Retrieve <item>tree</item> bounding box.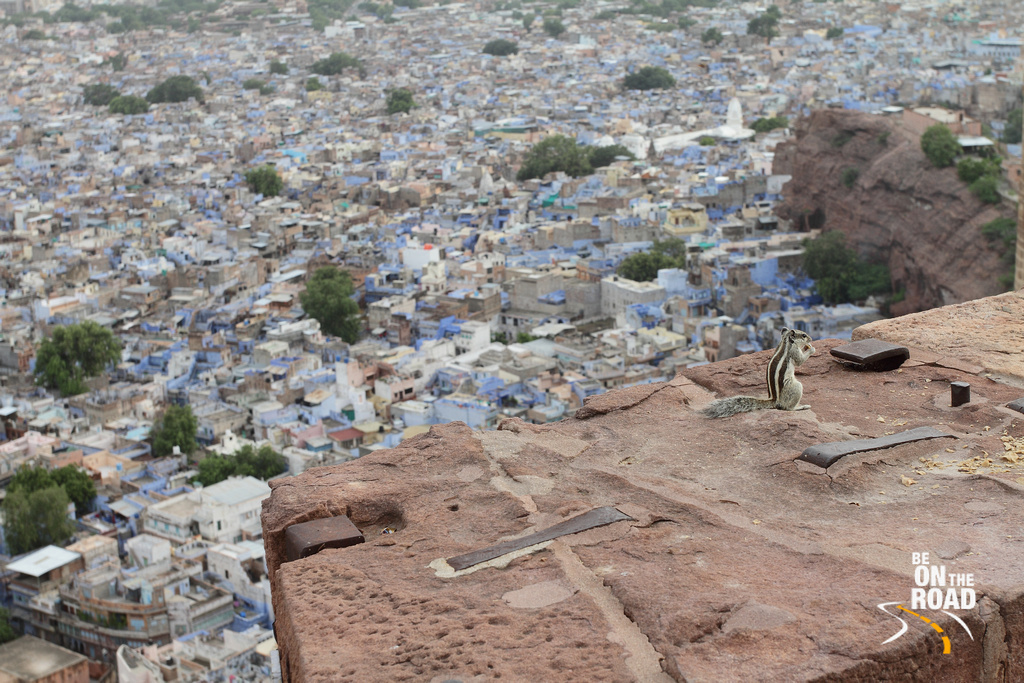
Bounding box: 245,166,280,198.
